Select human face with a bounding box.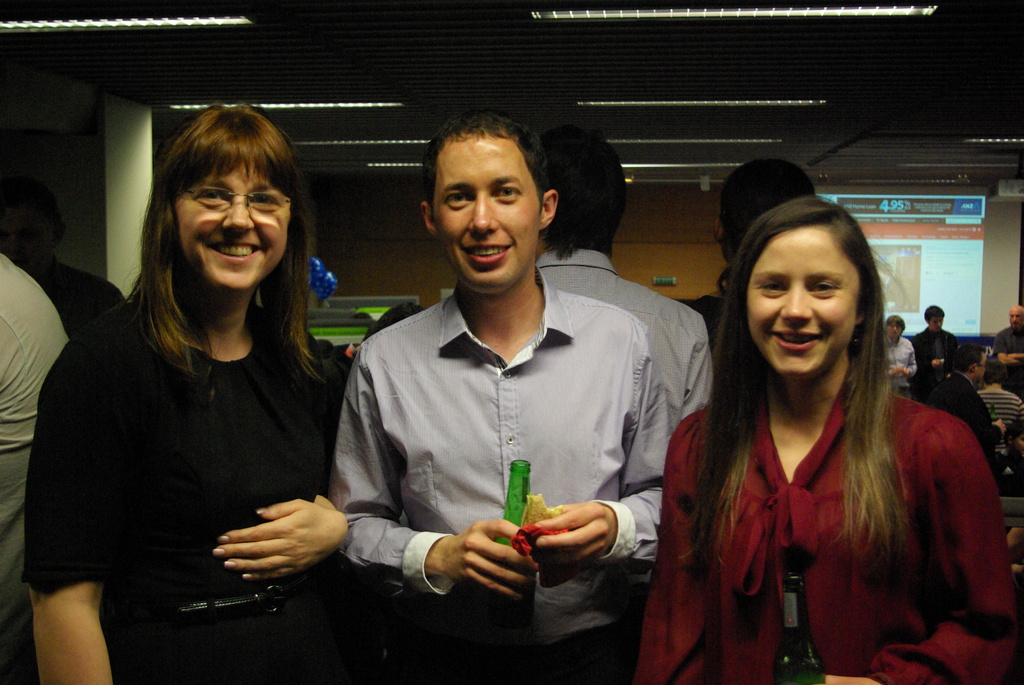
box=[175, 151, 290, 285].
